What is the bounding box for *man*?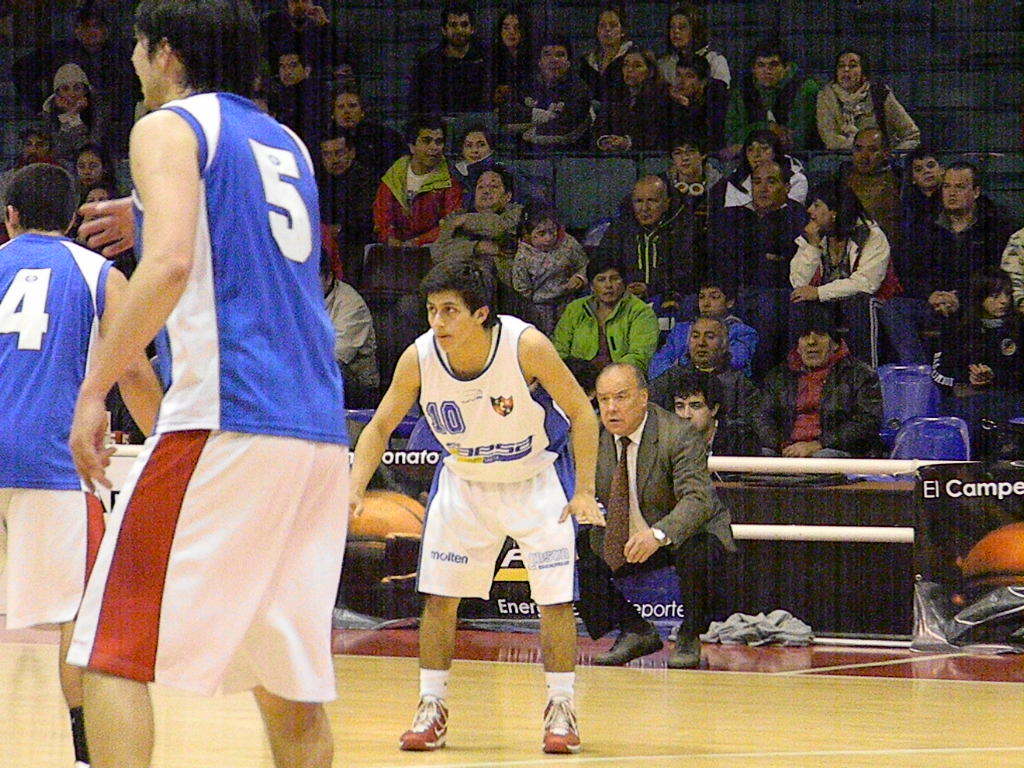
detection(487, 39, 596, 155).
